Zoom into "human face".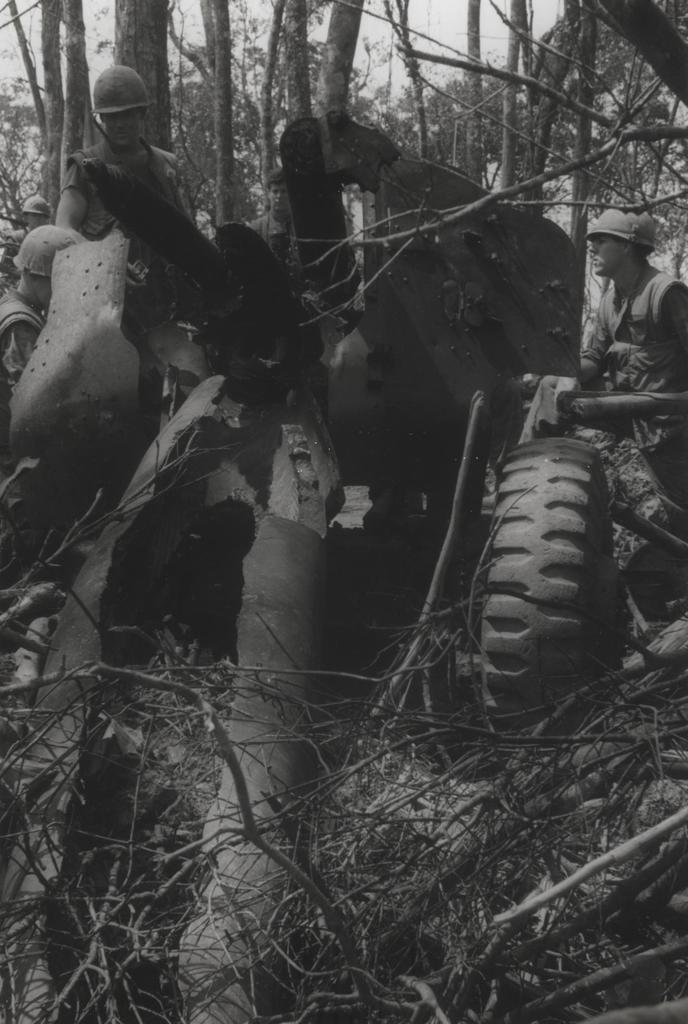
Zoom target: 95,109,151,153.
